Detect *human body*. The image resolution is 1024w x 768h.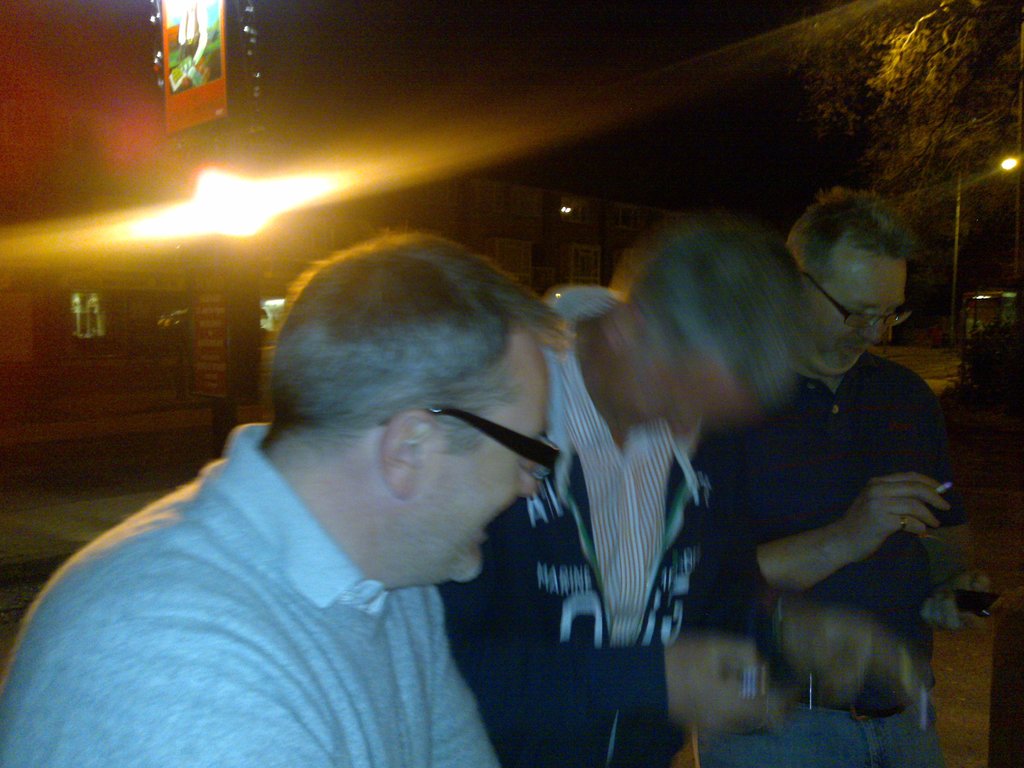
locate(691, 187, 980, 762).
